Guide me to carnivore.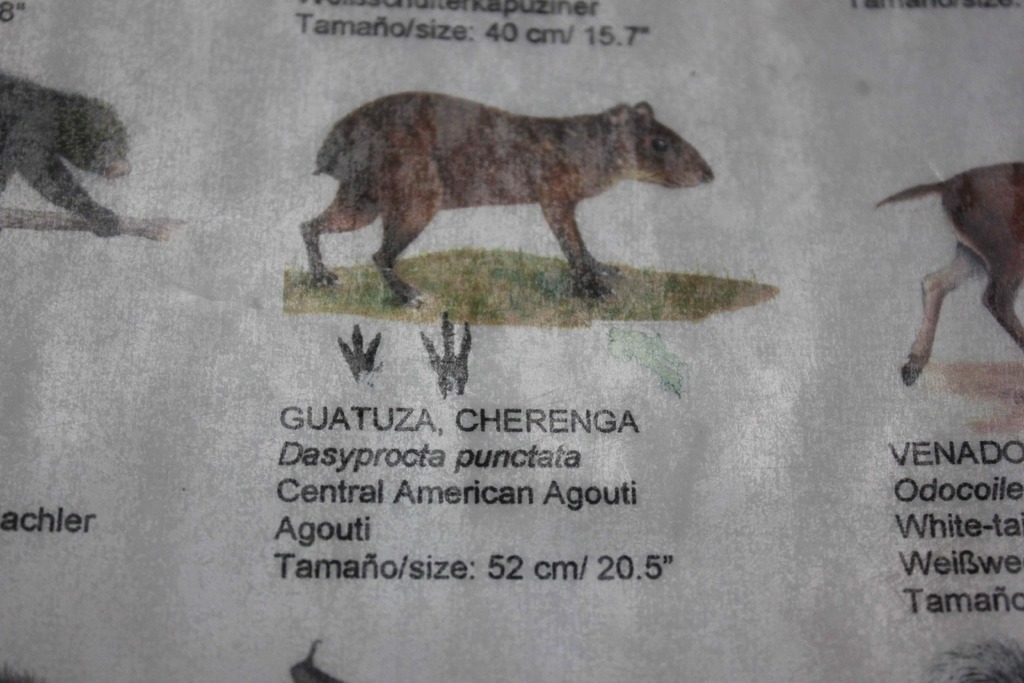
Guidance: bbox(867, 151, 1023, 390).
